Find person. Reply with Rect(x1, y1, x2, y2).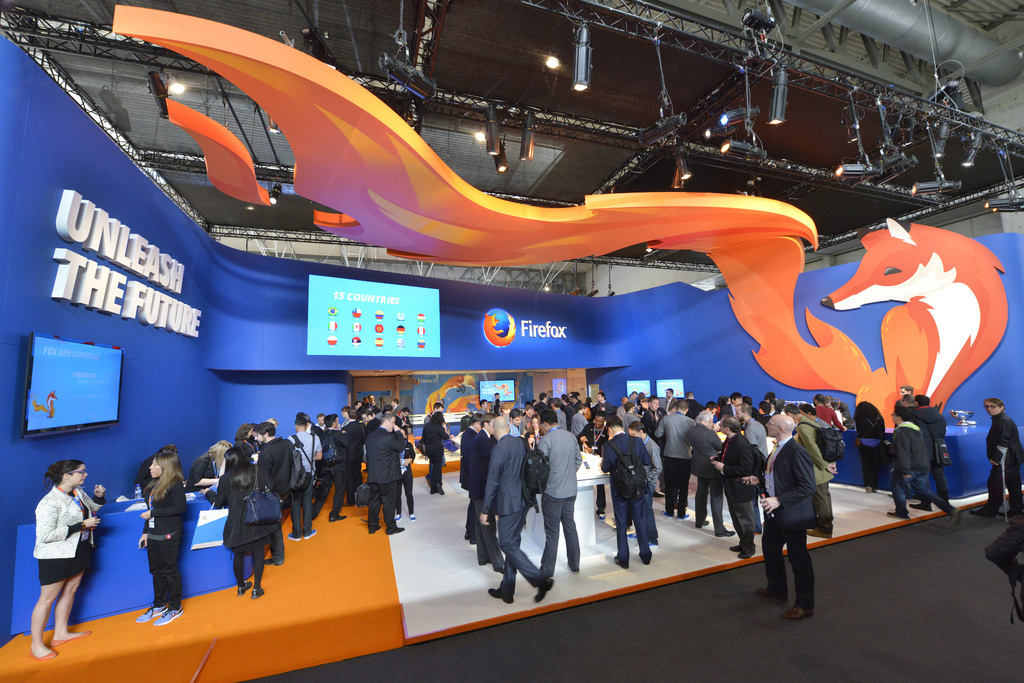
Rect(656, 396, 694, 508).
